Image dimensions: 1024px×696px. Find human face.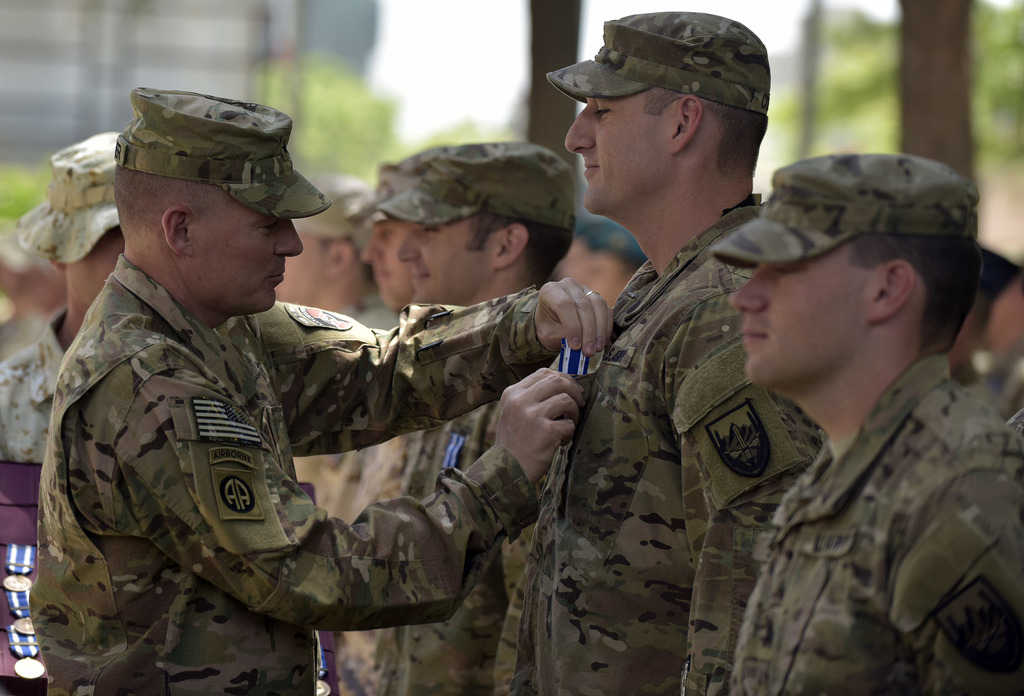
bbox(192, 200, 303, 316).
